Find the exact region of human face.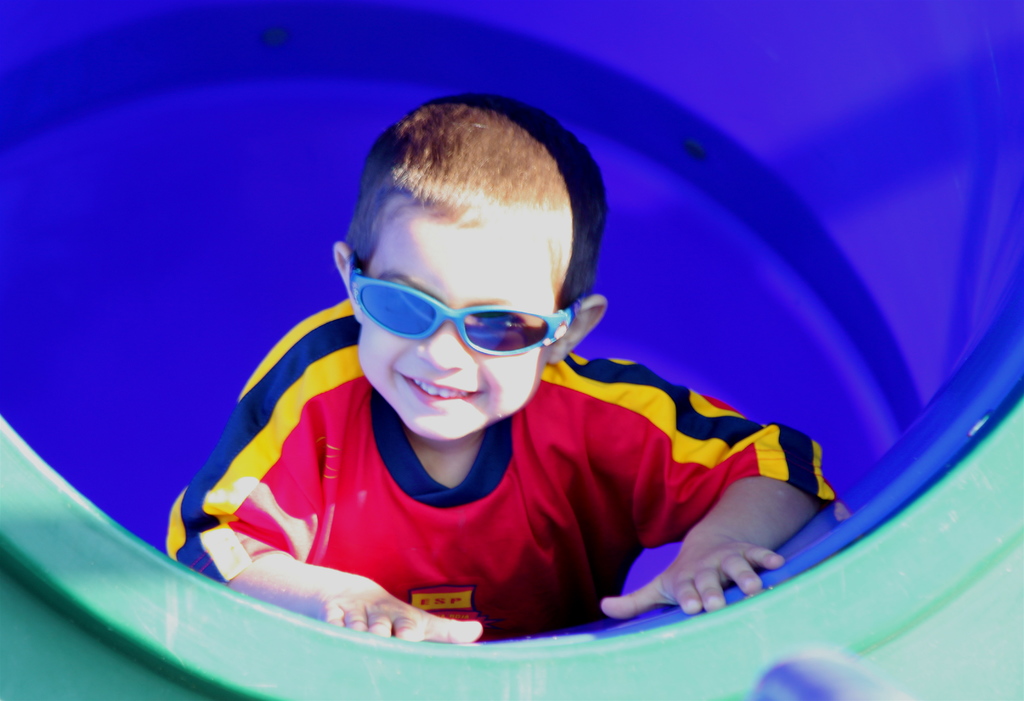
Exact region: <region>353, 227, 553, 441</region>.
